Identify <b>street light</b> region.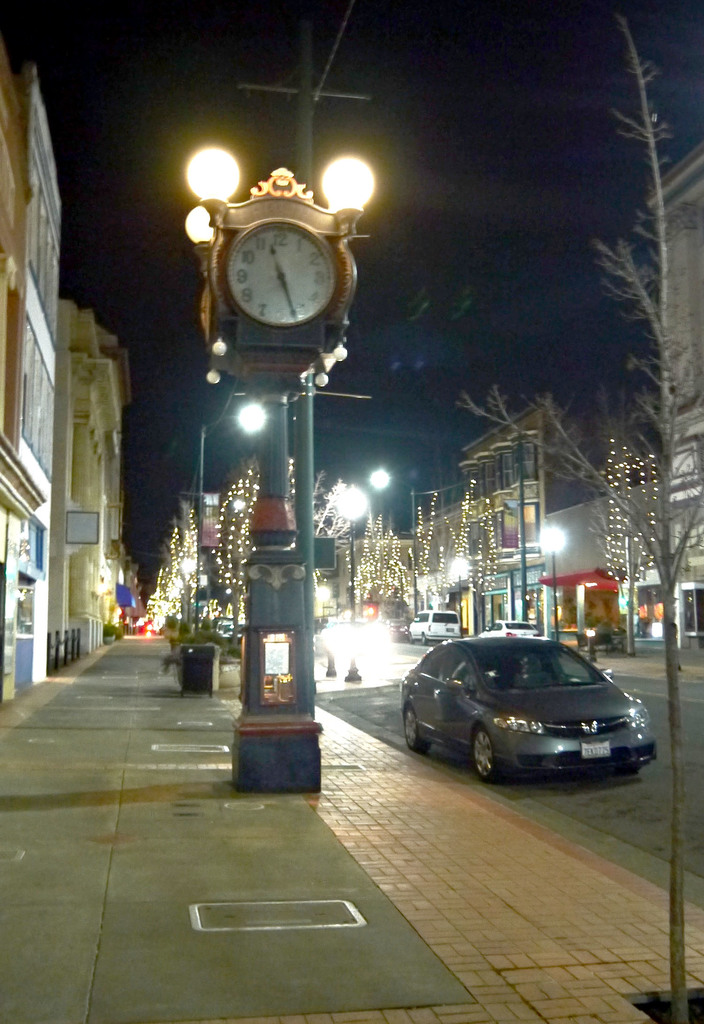
Region: bbox=(530, 527, 567, 644).
